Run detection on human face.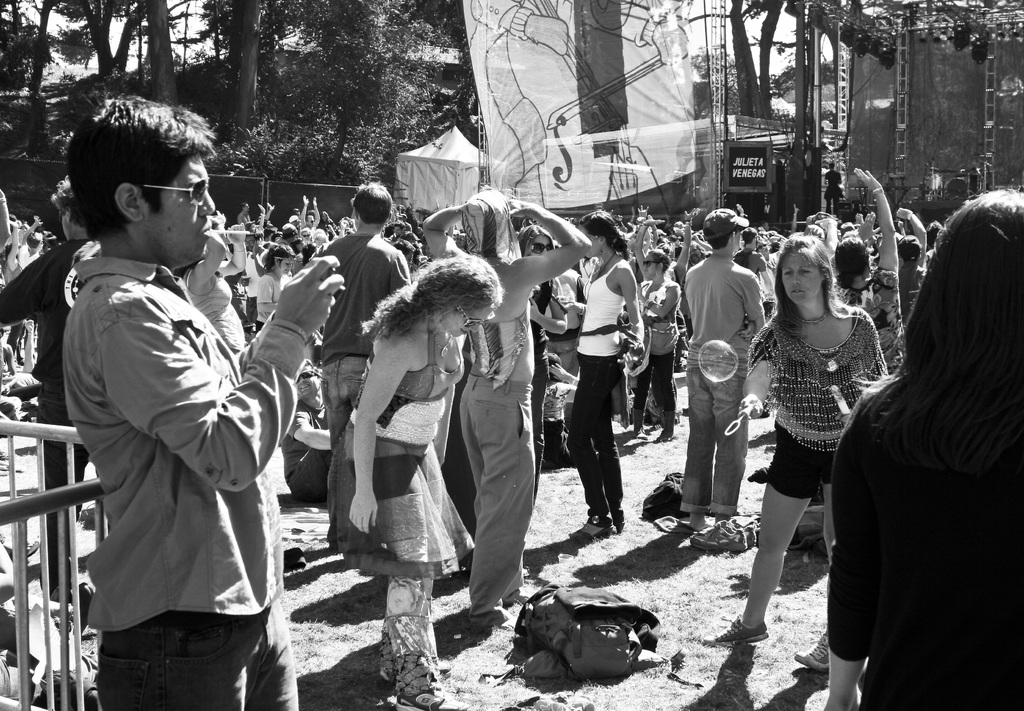
Result: bbox=[445, 308, 490, 335].
